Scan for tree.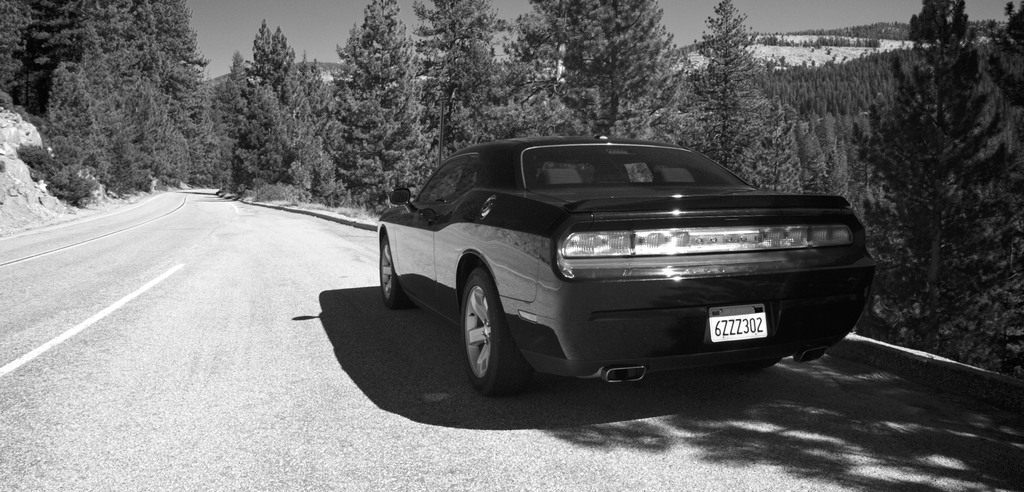
Scan result: box=[525, 0, 698, 142].
